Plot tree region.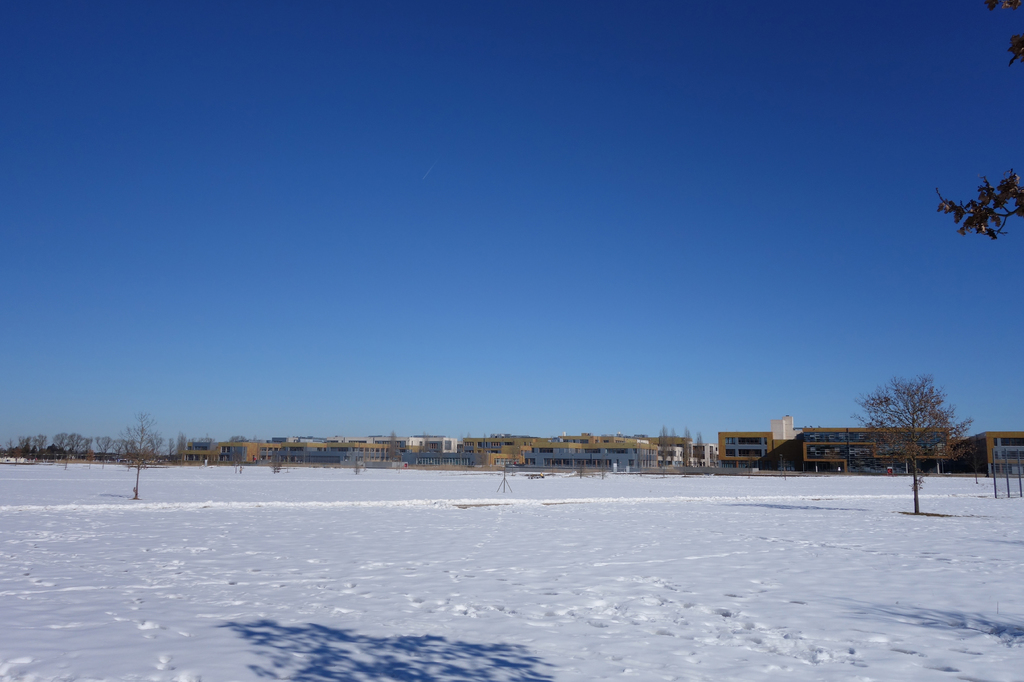
Plotted at 164, 435, 177, 459.
